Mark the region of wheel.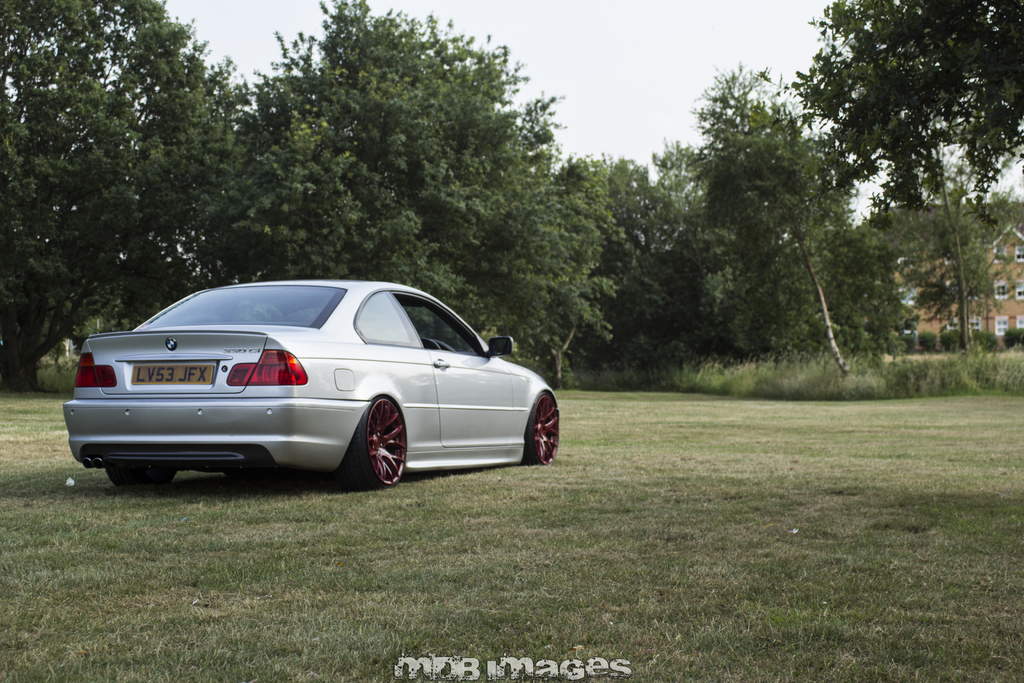
Region: rect(351, 399, 409, 489).
